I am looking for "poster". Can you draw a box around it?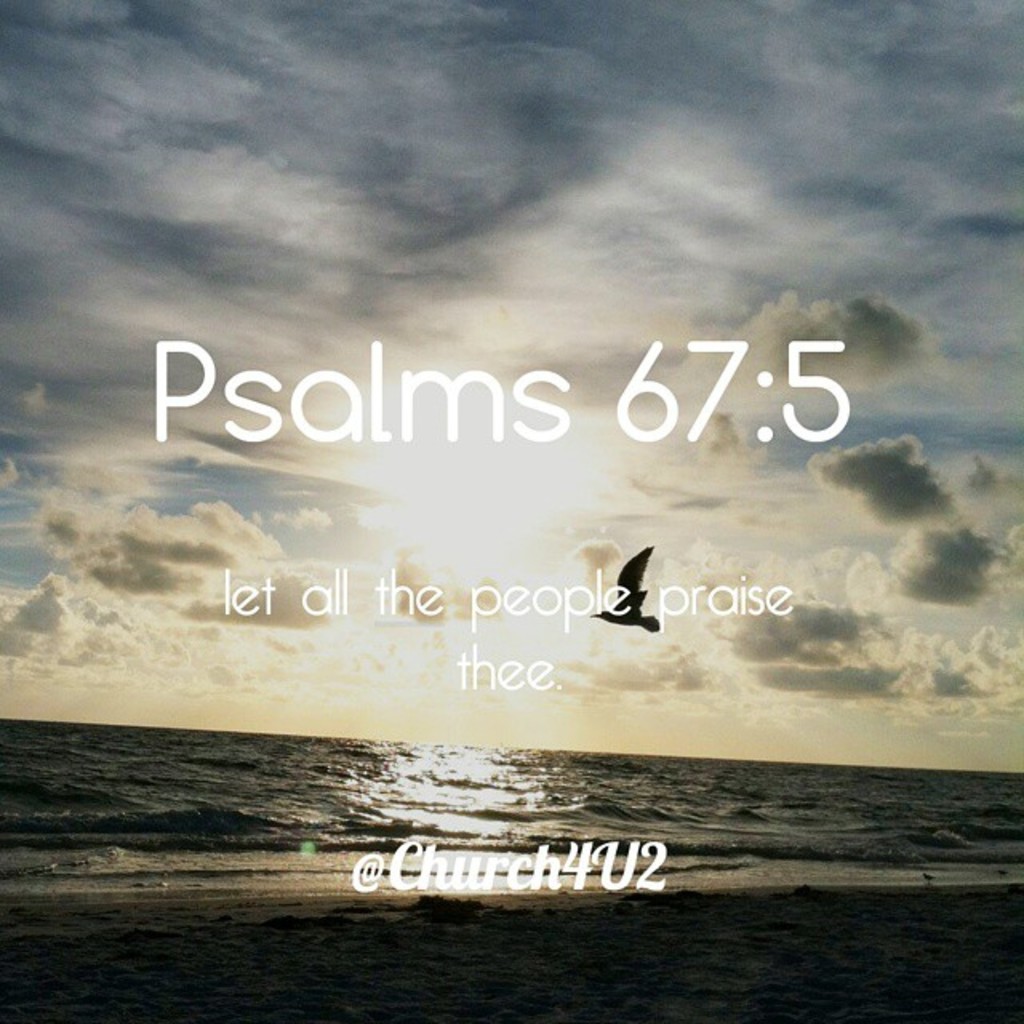
Sure, the bounding box is 0, 0, 1022, 1022.
